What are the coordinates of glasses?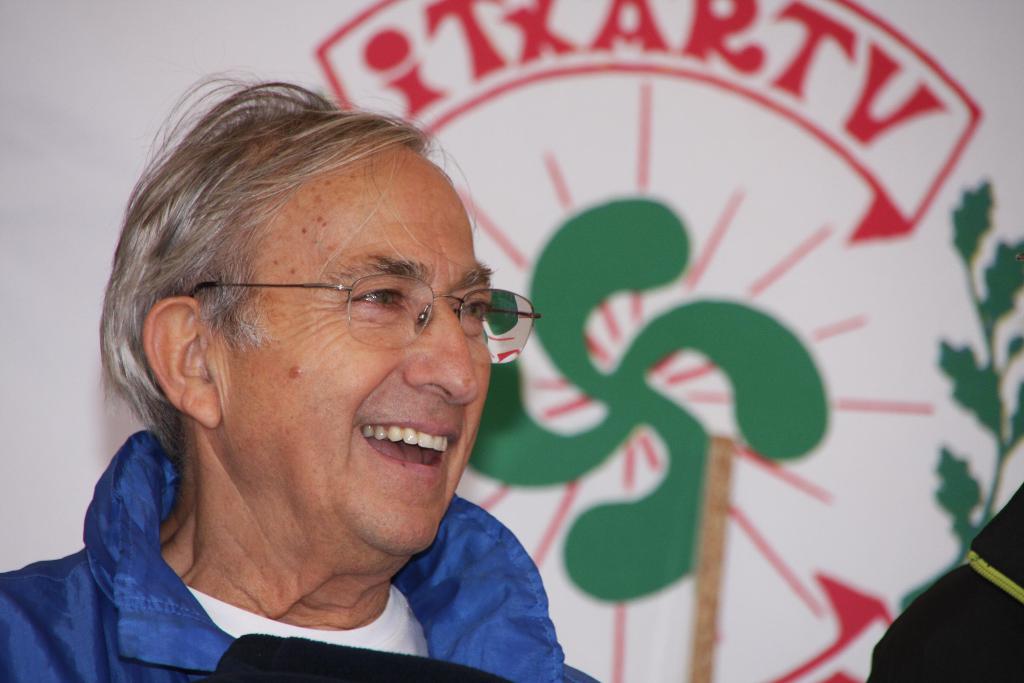
rect(190, 275, 550, 362).
